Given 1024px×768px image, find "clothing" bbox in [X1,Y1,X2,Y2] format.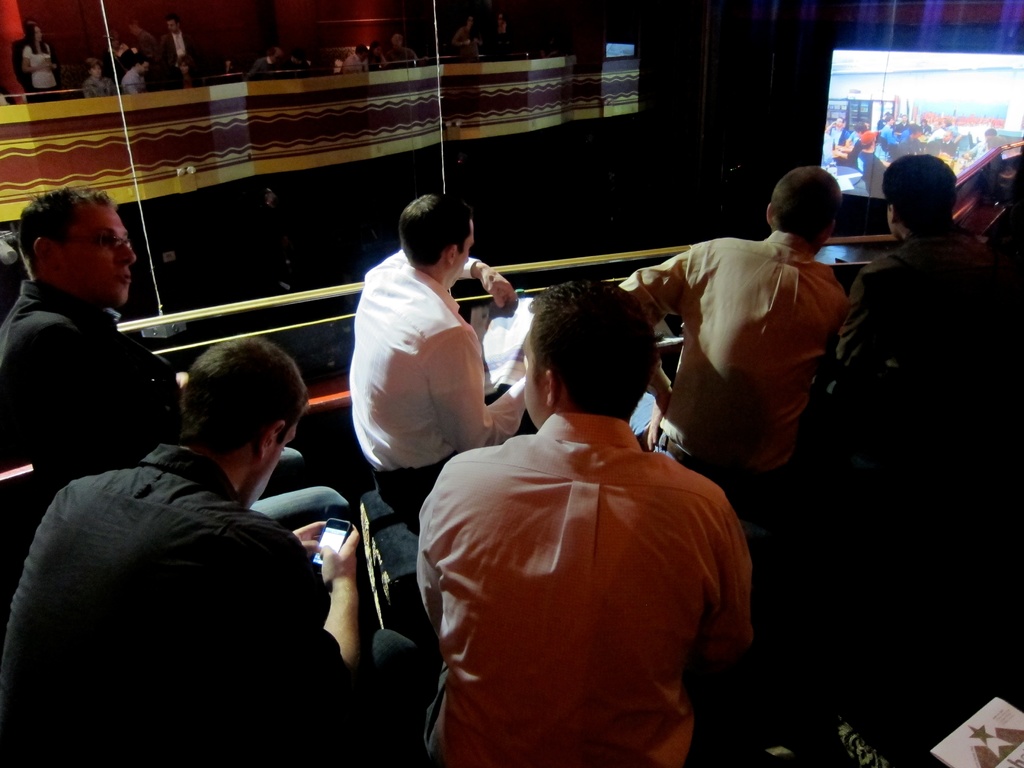
[412,356,758,762].
